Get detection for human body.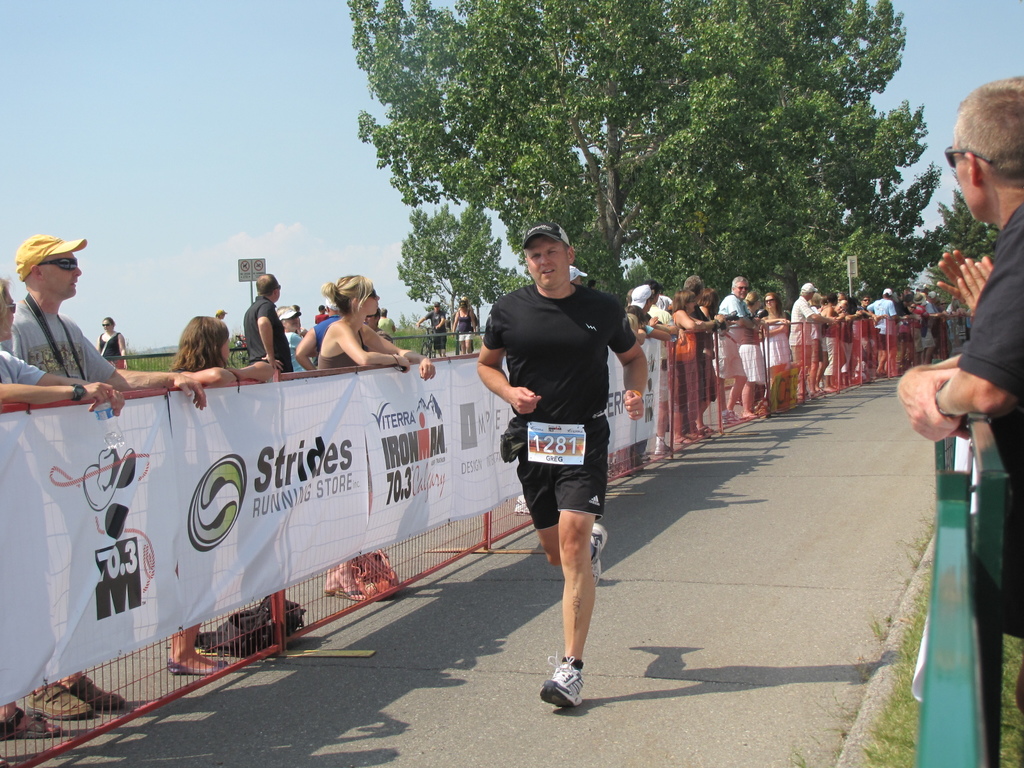
Detection: 11:234:205:411.
